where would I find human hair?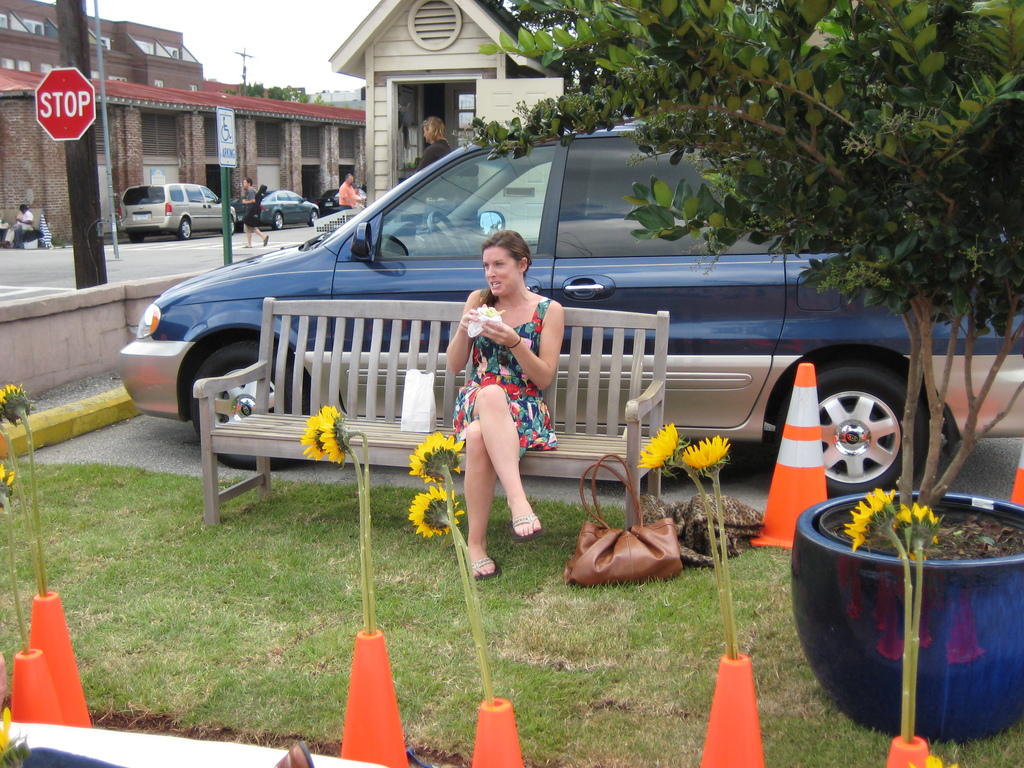
At rect(344, 174, 351, 182).
